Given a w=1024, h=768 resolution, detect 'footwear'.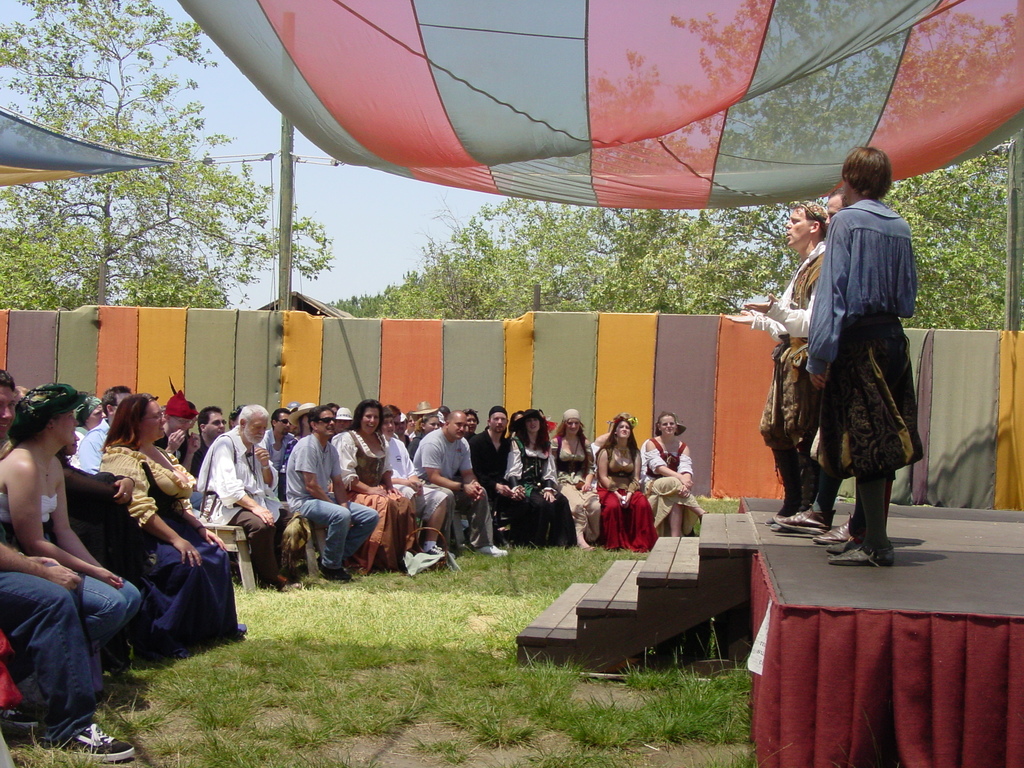
box(481, 543, 513, 558).
